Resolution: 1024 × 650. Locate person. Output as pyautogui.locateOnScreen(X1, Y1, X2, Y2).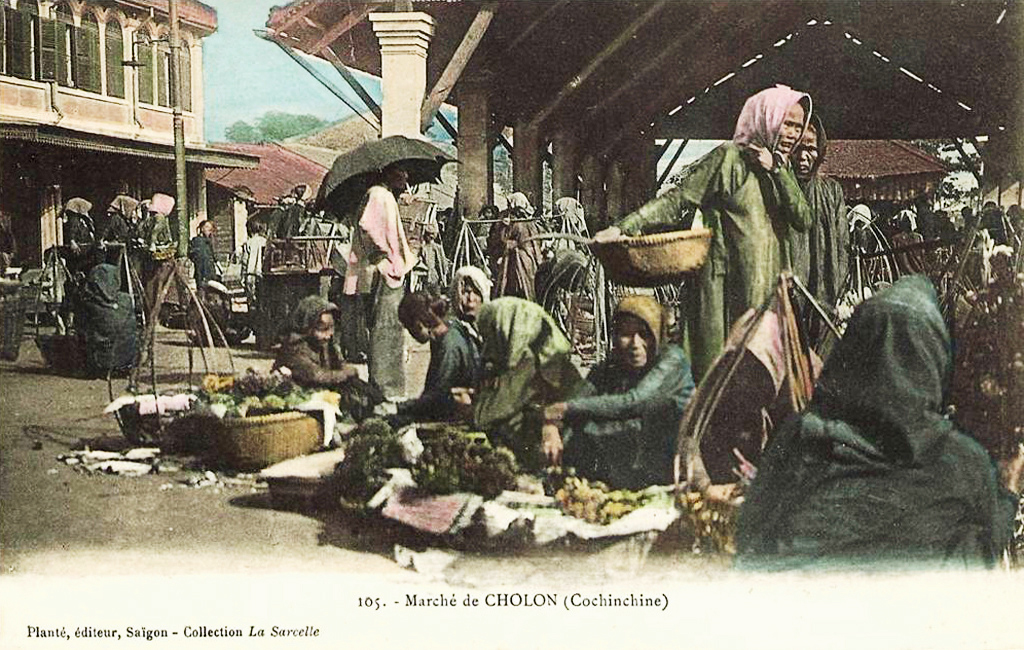
pyautogui.locateOnScreen(187, 222, 217, 288).
